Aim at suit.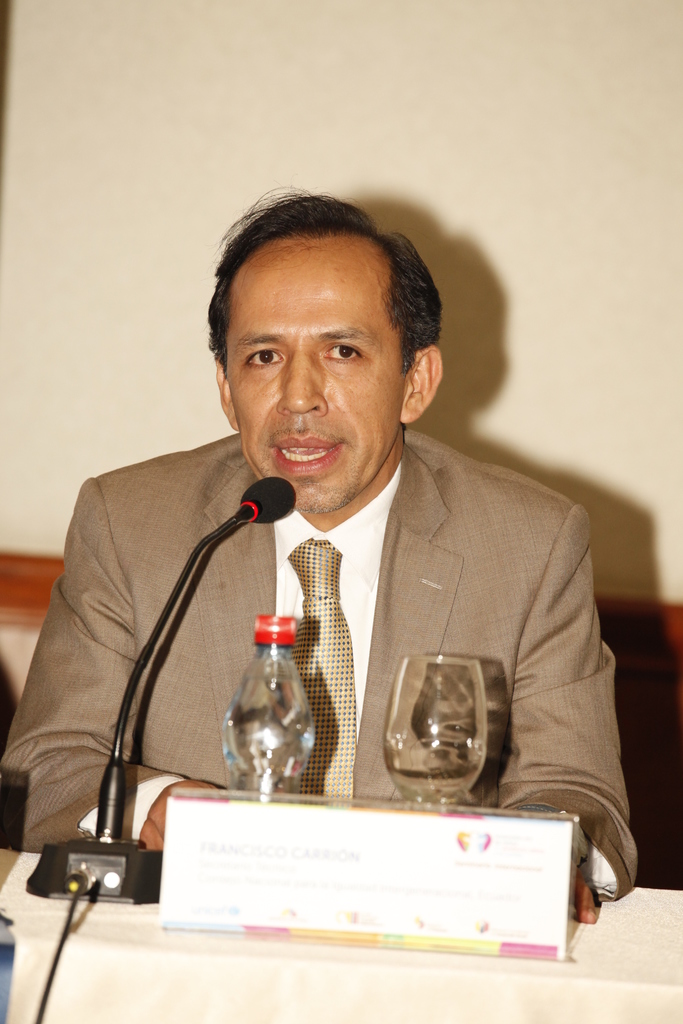
Aimed at bbox(1, 433, 634, 907).
